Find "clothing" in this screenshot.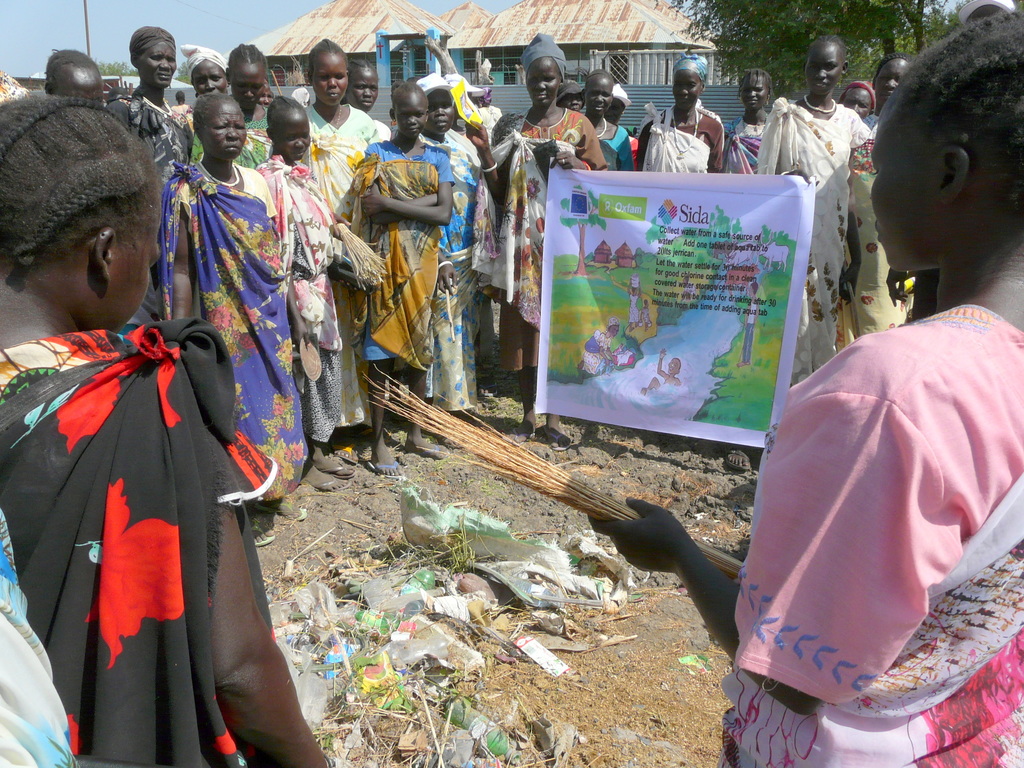
The bounding box for "clothing" is 413/125/499/415.
